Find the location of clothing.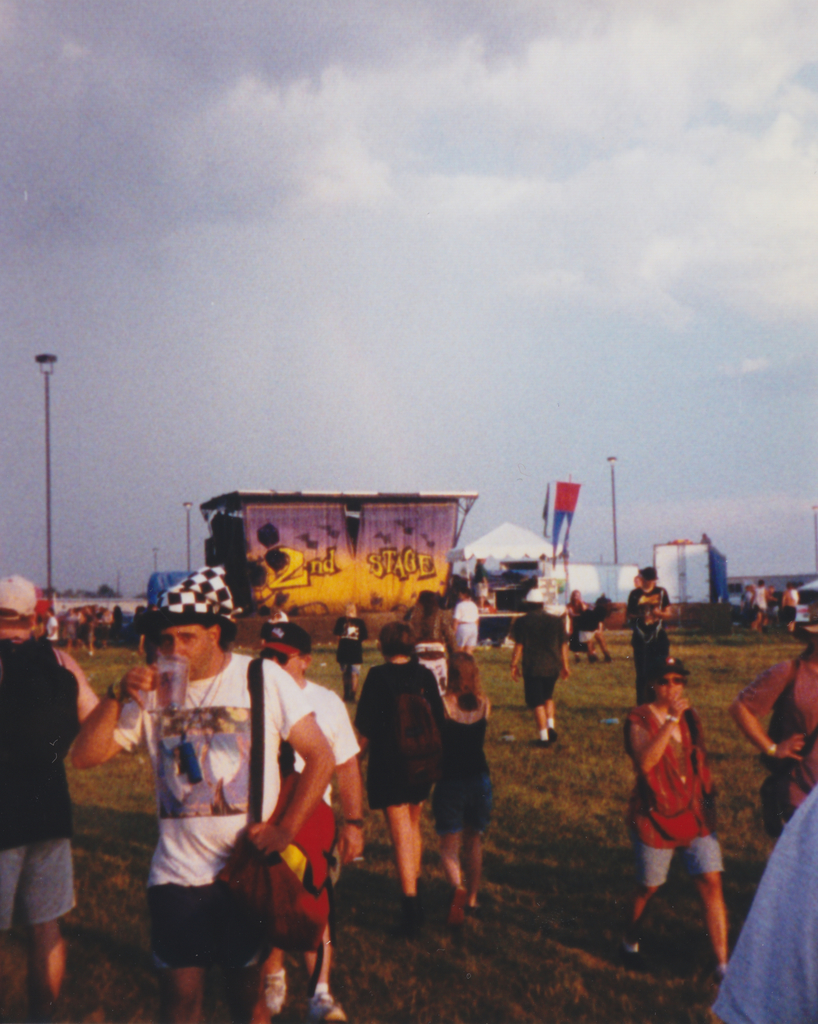
Location: rect(506, 605, 569, 712).
